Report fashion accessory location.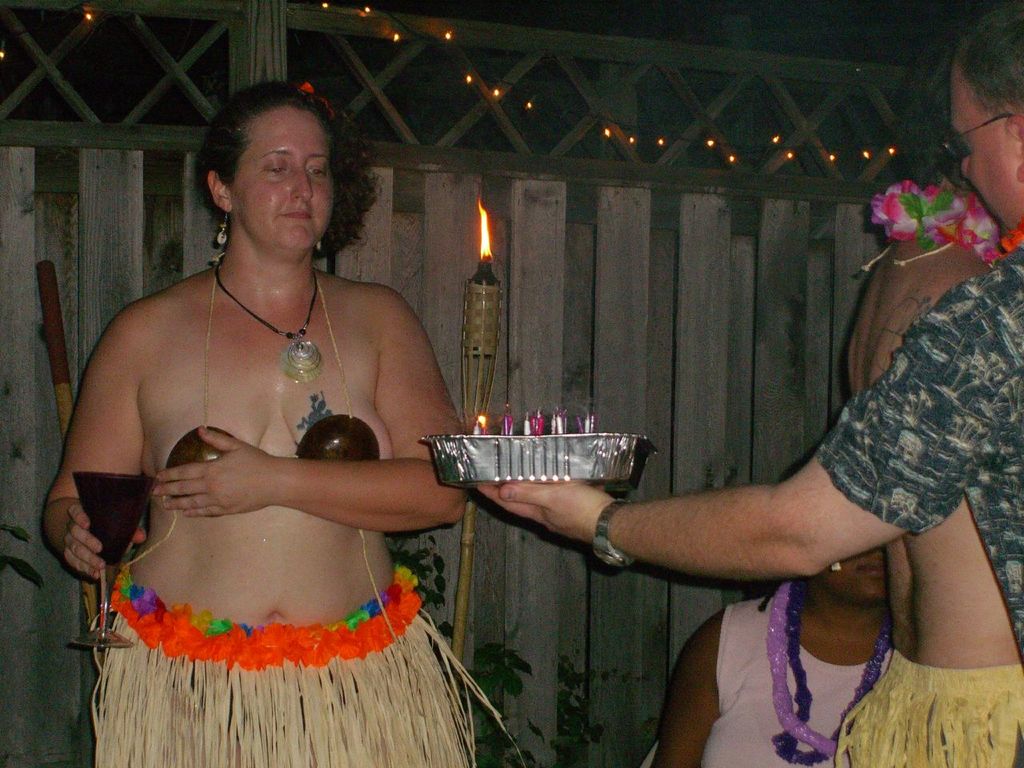
Report: region(213, 210, 230, 248).
